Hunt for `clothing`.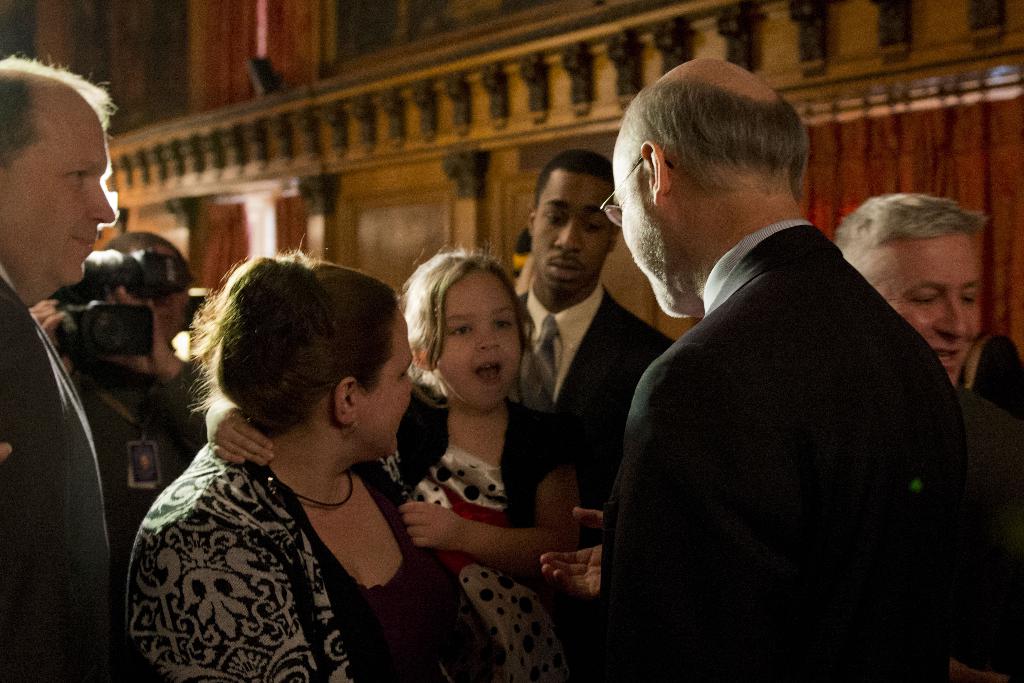
Hunted down at [x1=956, y1=393, x2=1023, y2=671].
